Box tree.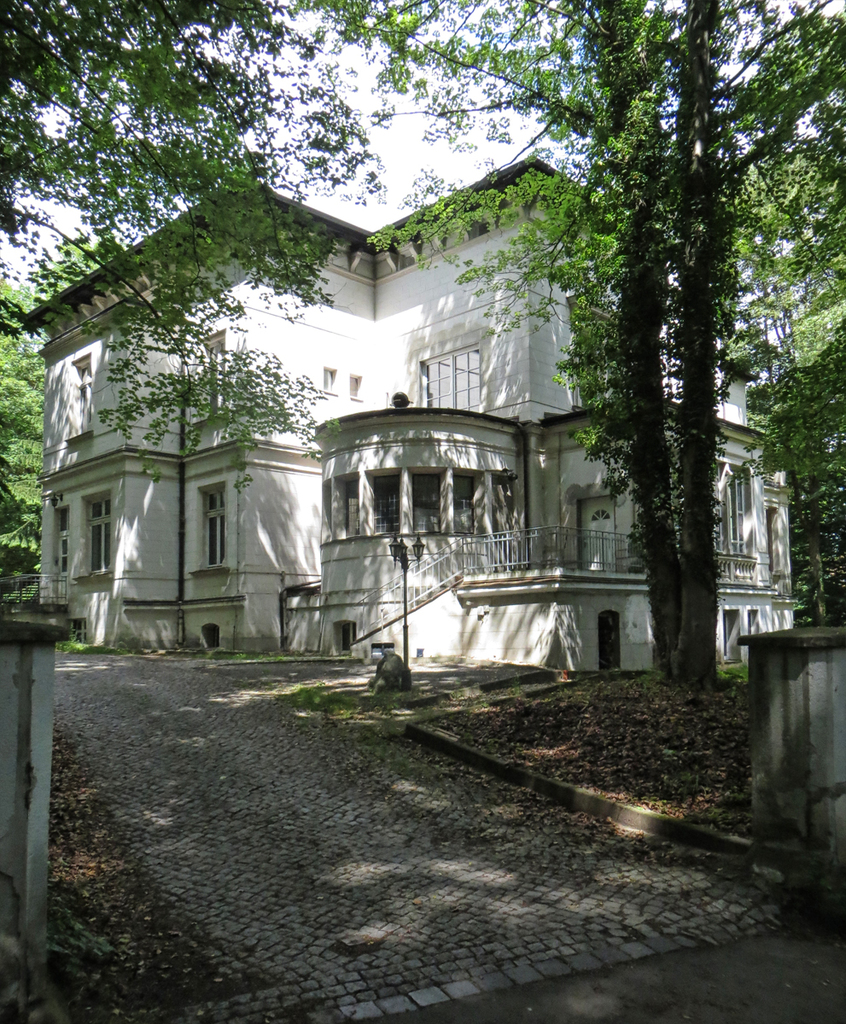
627, 0, 845, 678.
